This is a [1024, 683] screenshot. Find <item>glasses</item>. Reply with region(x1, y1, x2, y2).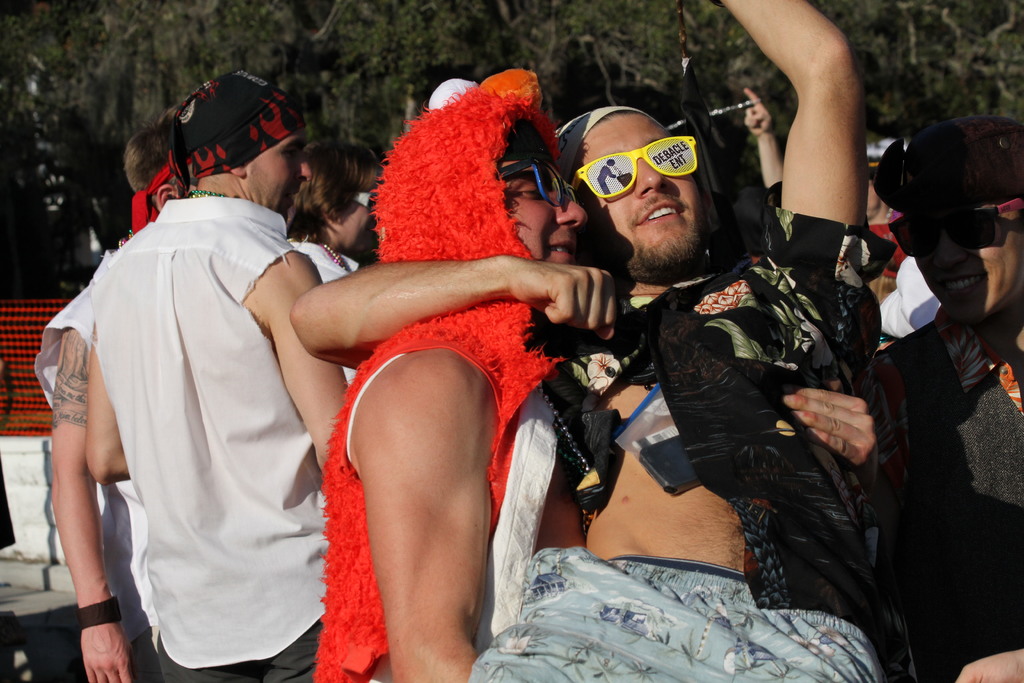
region(566, 135, 701, 196).
